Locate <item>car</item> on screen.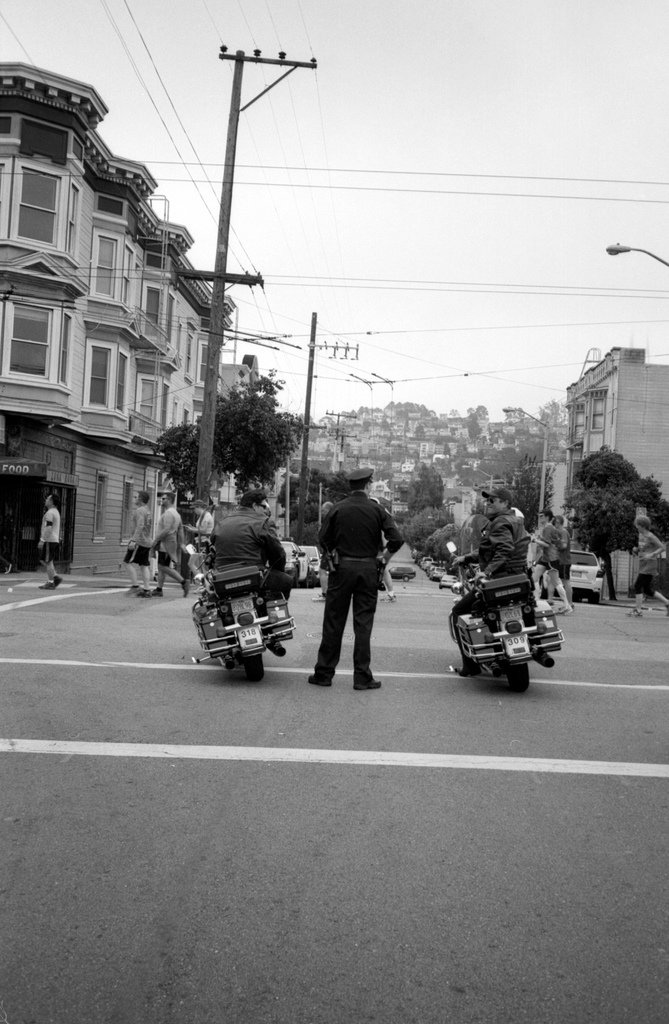
On screen at detection(299, 547, 318, 578).
